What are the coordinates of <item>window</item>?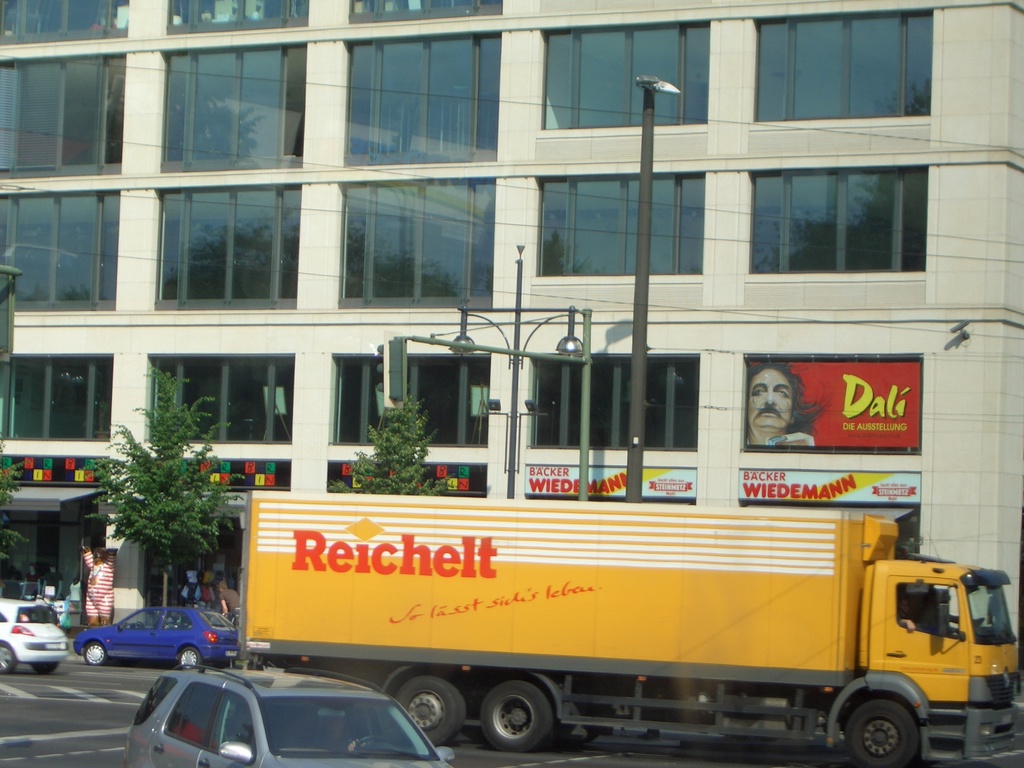
detection(348, 0, 506, 23).
